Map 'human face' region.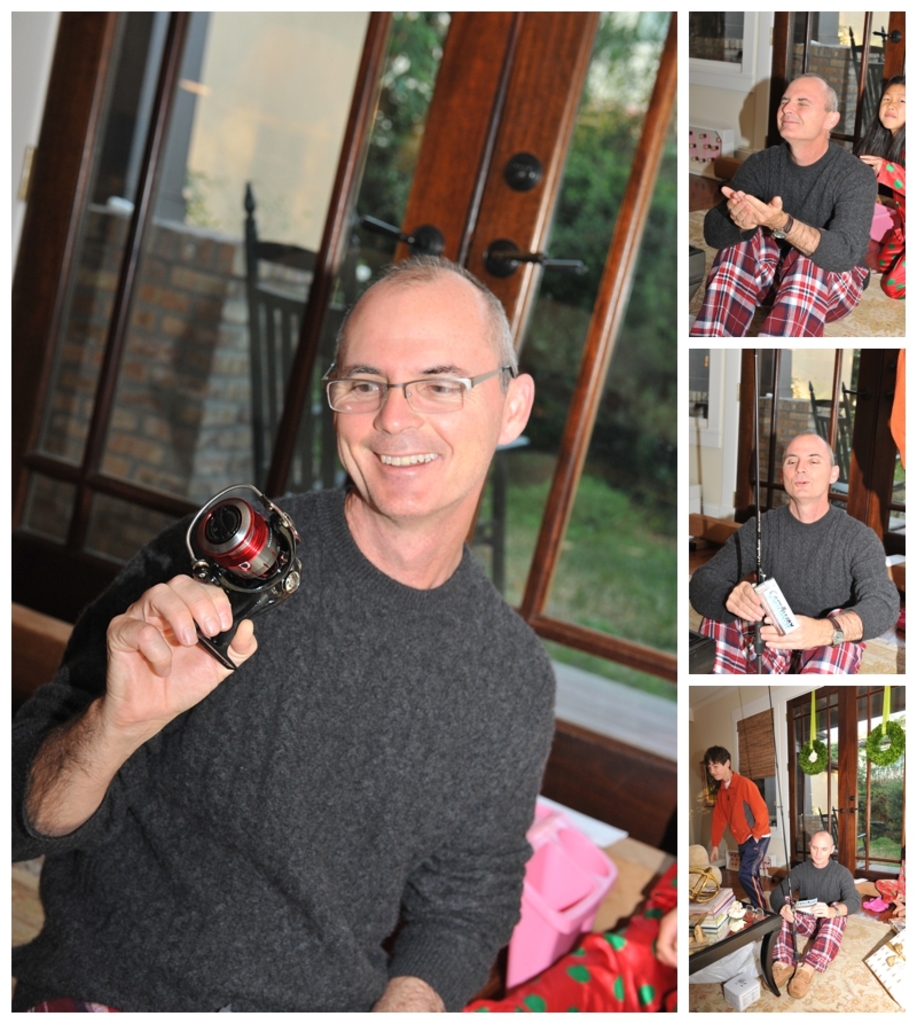
Mapped to 774:76:829:144.
